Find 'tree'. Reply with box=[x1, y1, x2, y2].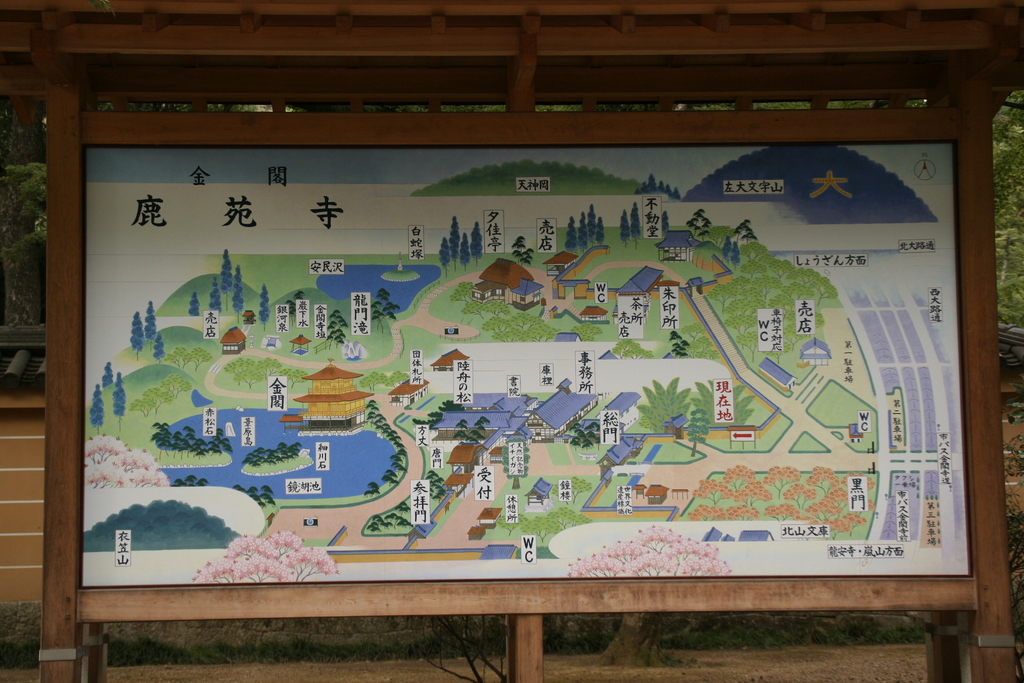
box=[0, 99, 52, 325].
